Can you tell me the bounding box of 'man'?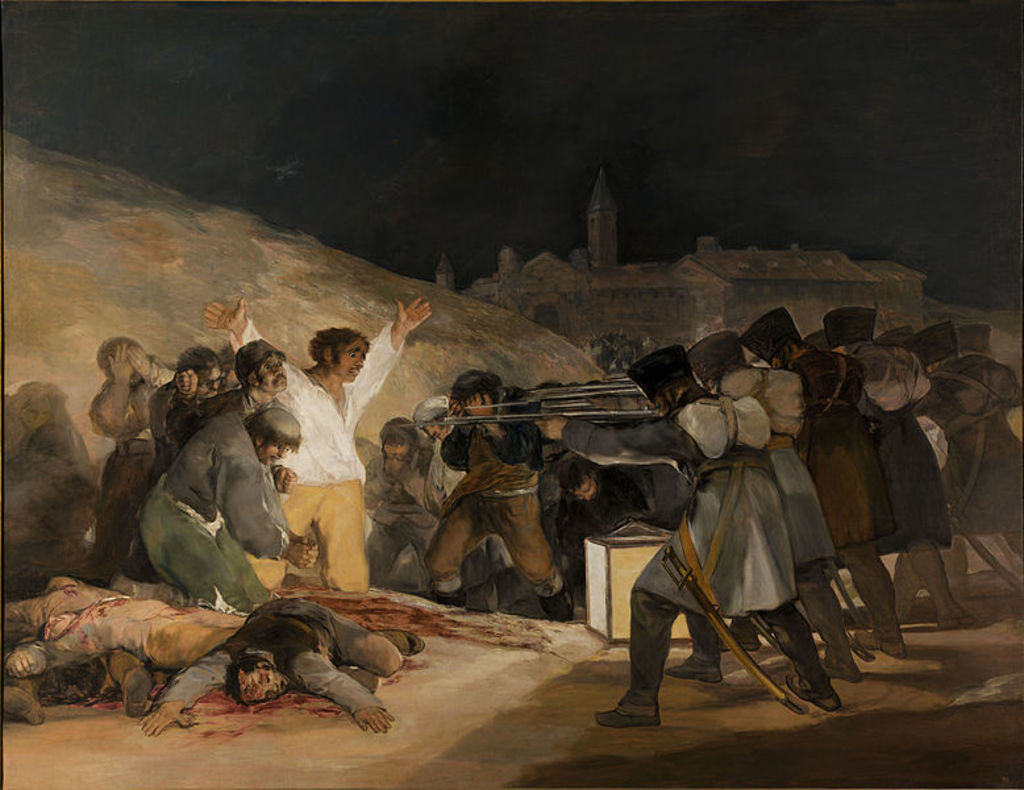
(left=203, top=290, right=434, bottom=602).
